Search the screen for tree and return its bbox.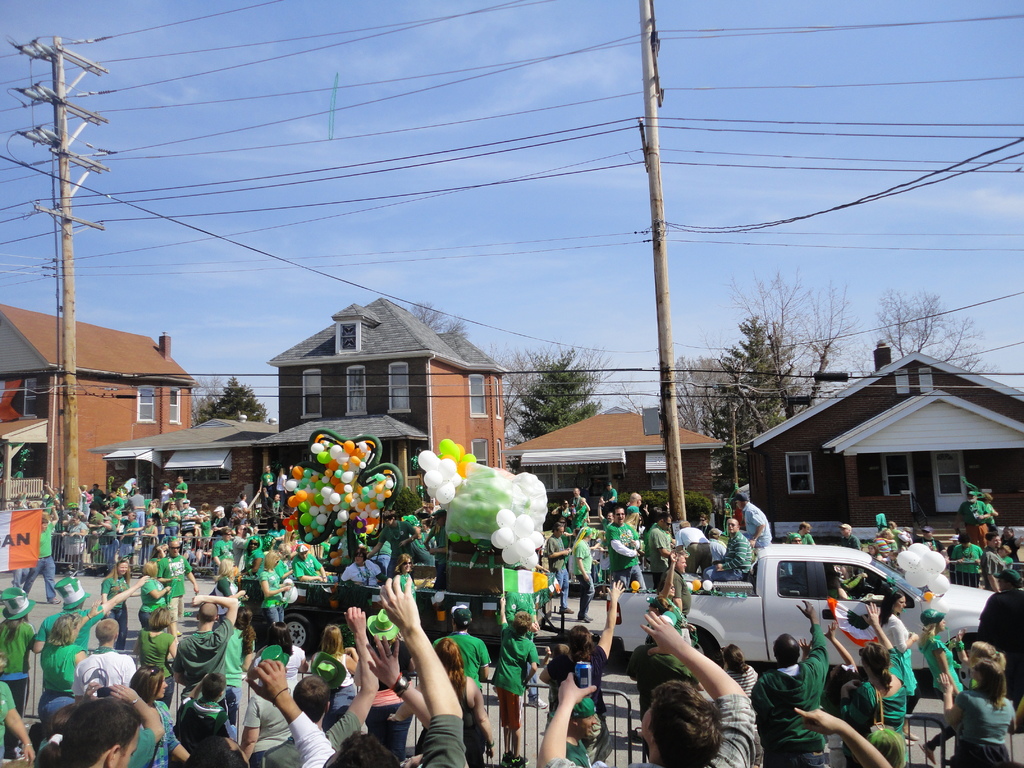
Found: (701, 264, 863, 435).
